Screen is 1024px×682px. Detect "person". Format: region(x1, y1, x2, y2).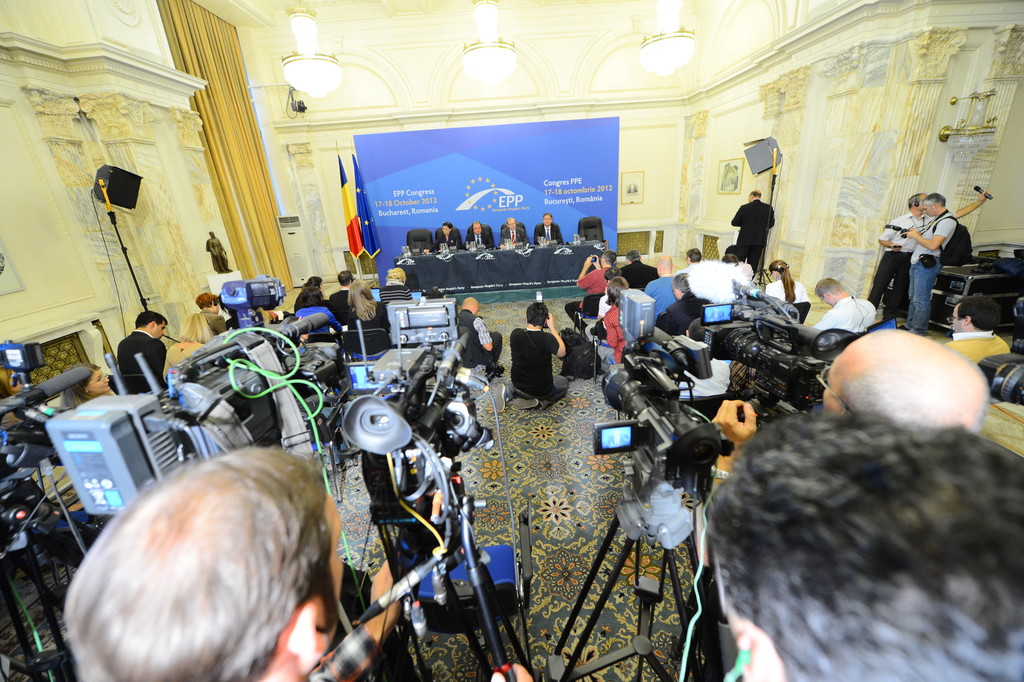
region(65, 362, 120, 401).
